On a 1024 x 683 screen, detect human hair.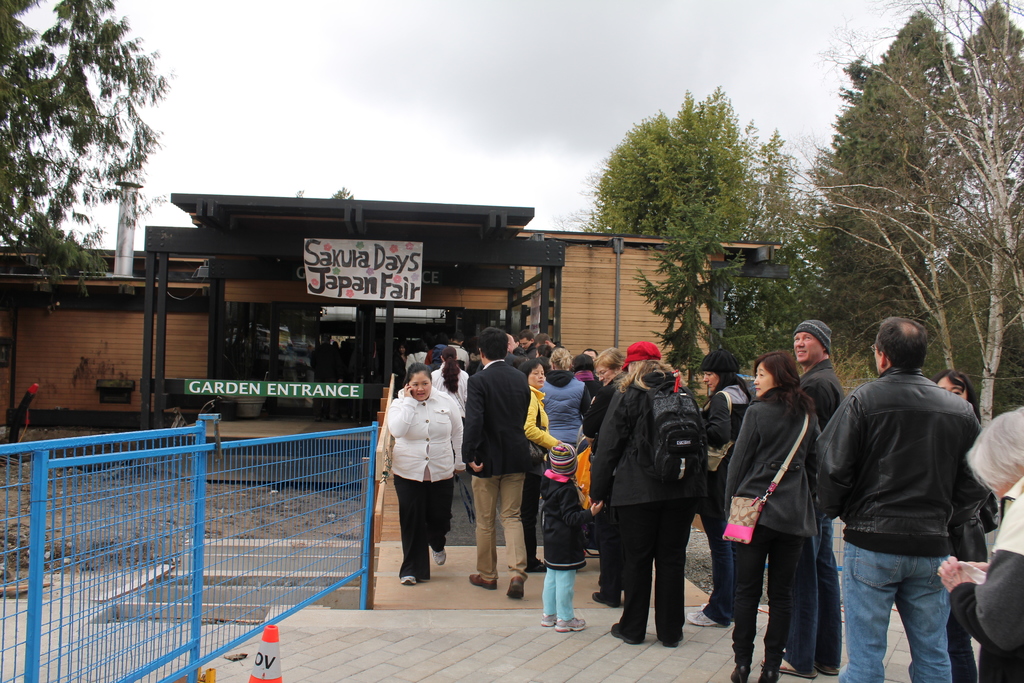
{"x1": 703, "y1": 370, "x2": 748, "y2": 405}.
